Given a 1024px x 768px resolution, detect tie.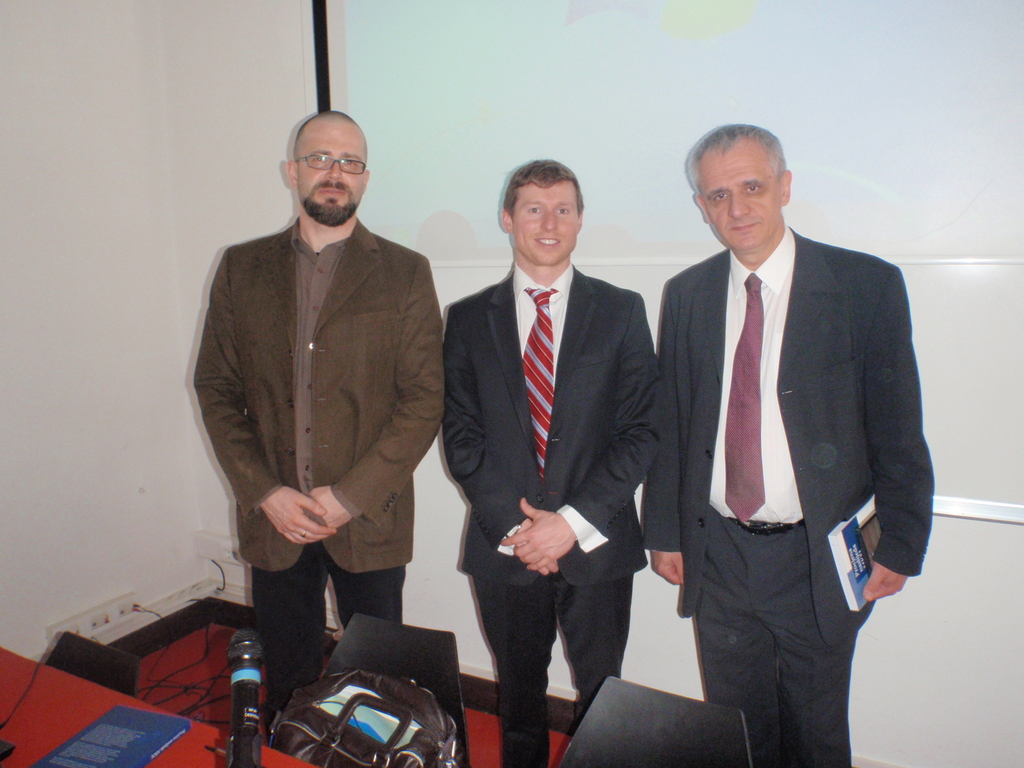
bbox=(516, 283, 556, 484).
